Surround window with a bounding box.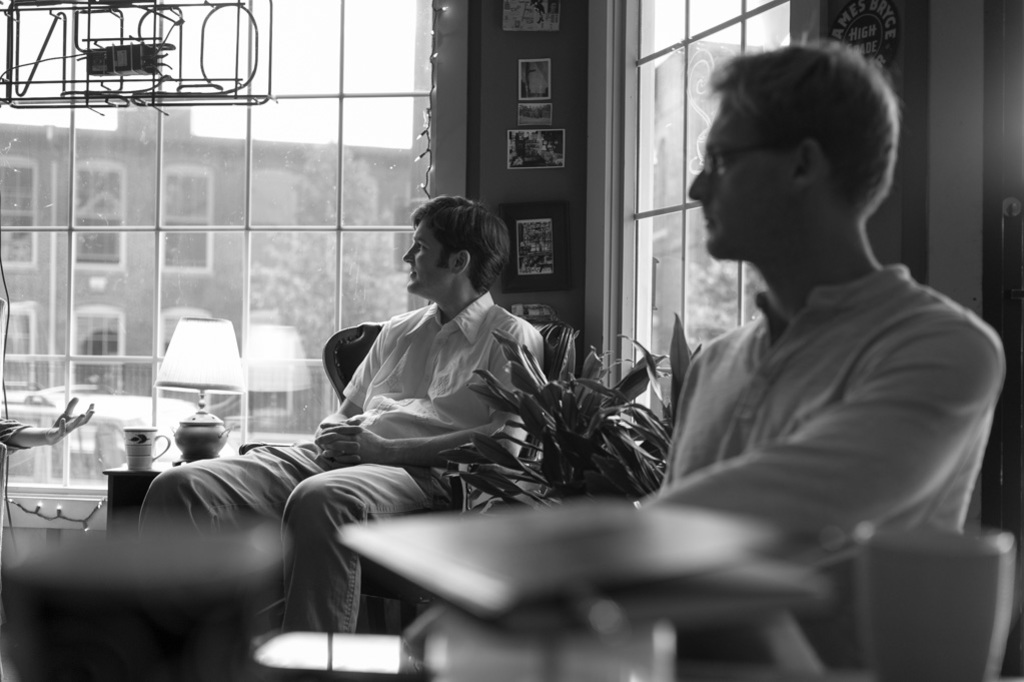
[162,163,209,273].
